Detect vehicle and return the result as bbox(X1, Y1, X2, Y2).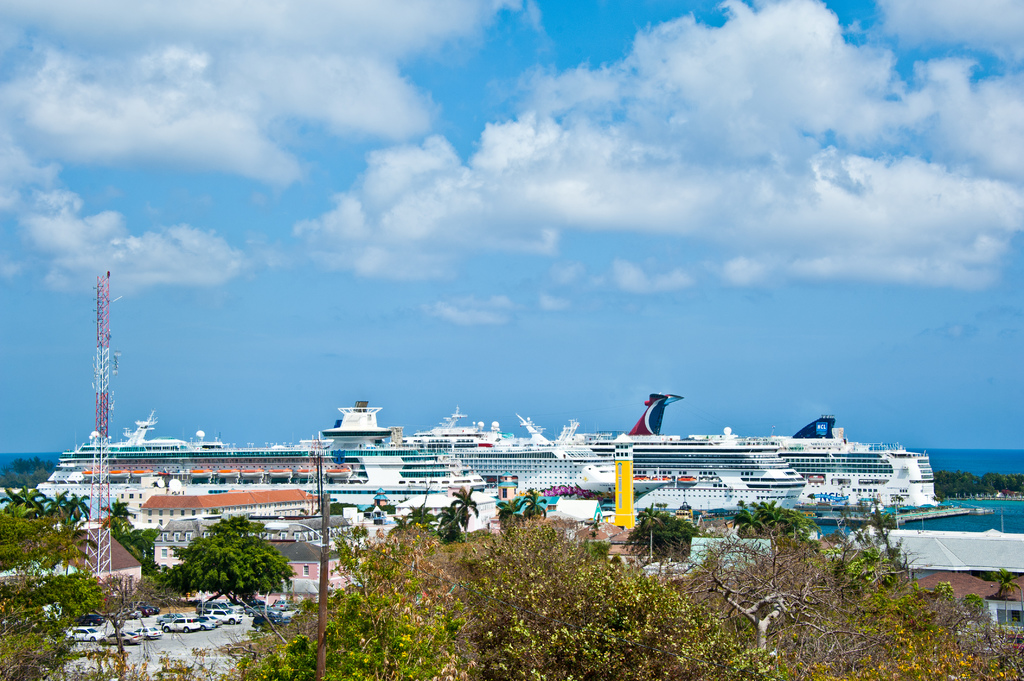
bbox(63, 622, 105, 642).
